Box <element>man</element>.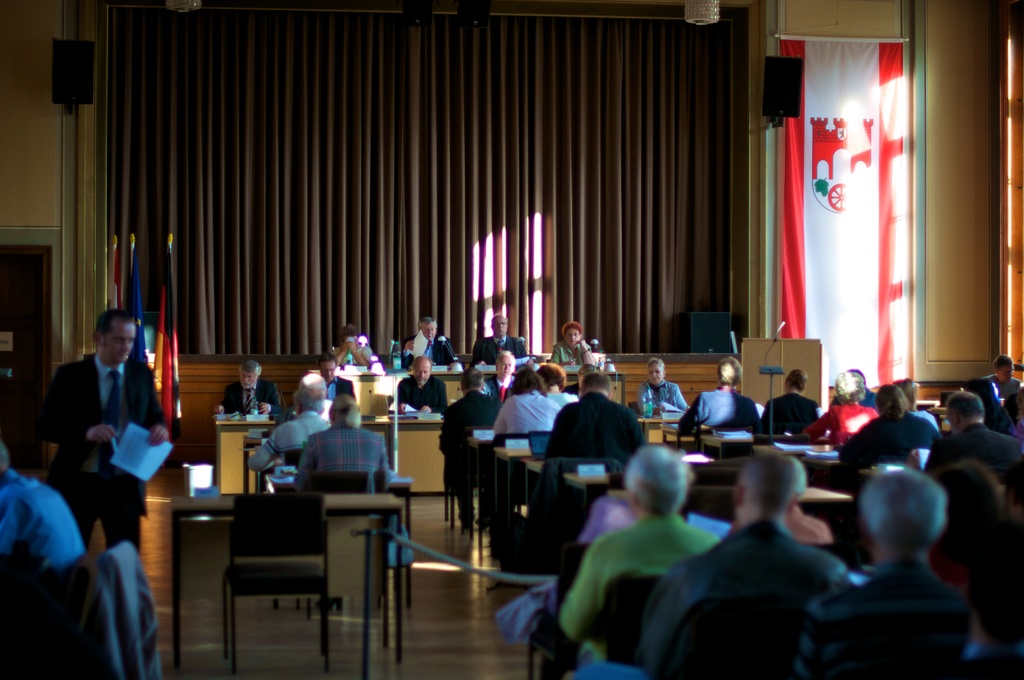
region(466, 318, 532, 365).
